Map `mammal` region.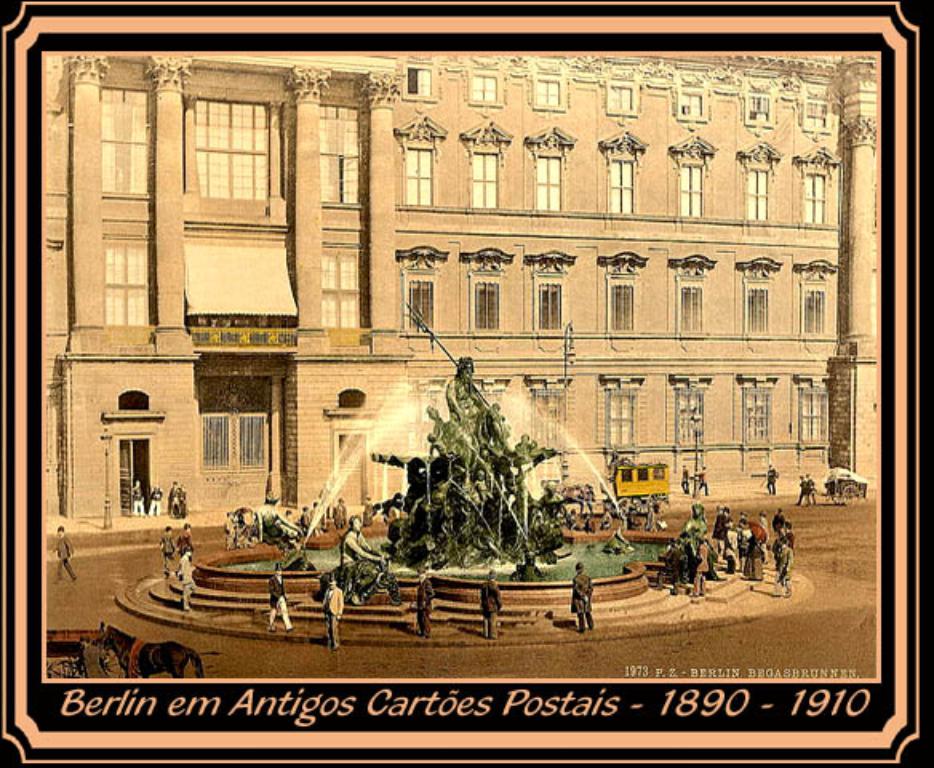
Mapped to Rect(707, 502, 729, 562).
